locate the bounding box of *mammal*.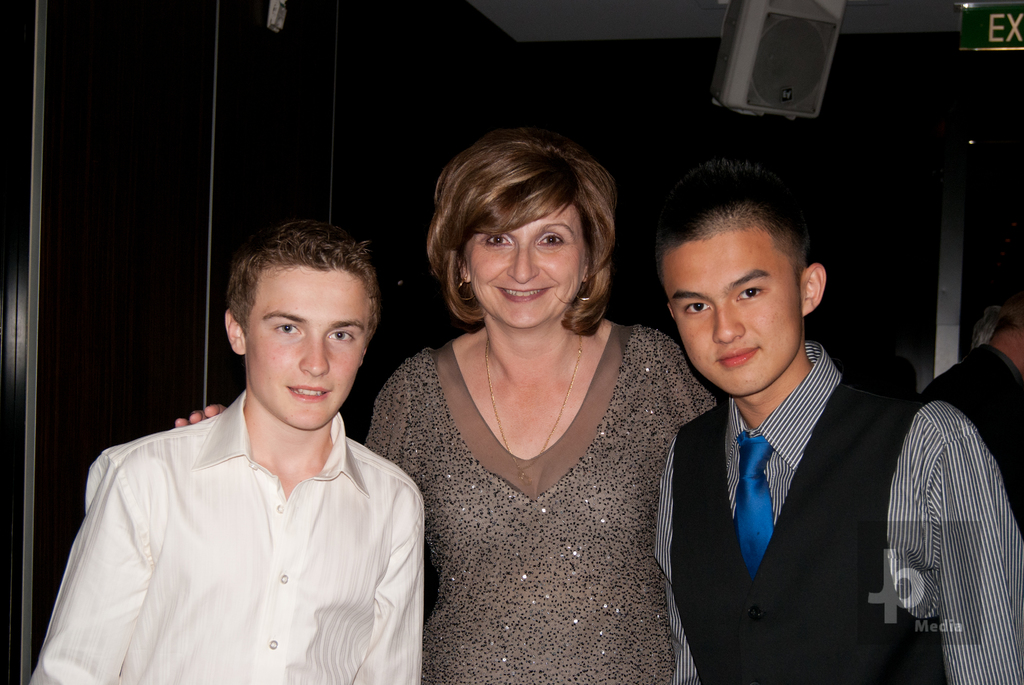
Bounding box: Rect(170, 124, 728, 684).
